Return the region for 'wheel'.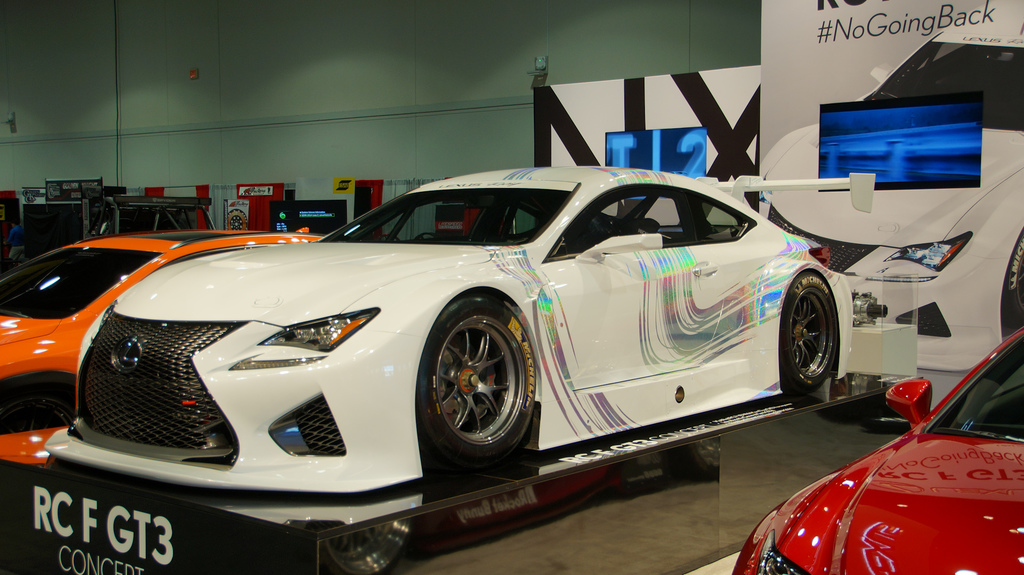
bbox(417, 290, 537, 469).
